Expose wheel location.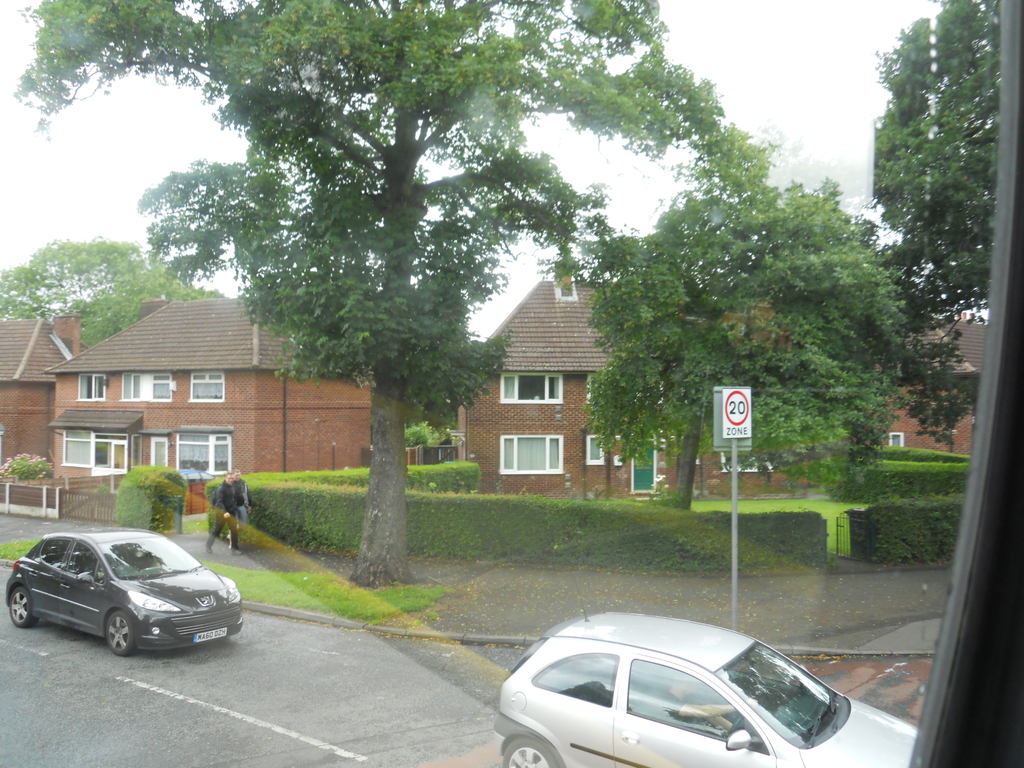
Exposed at l=502, t=737, r=557, b=767.
